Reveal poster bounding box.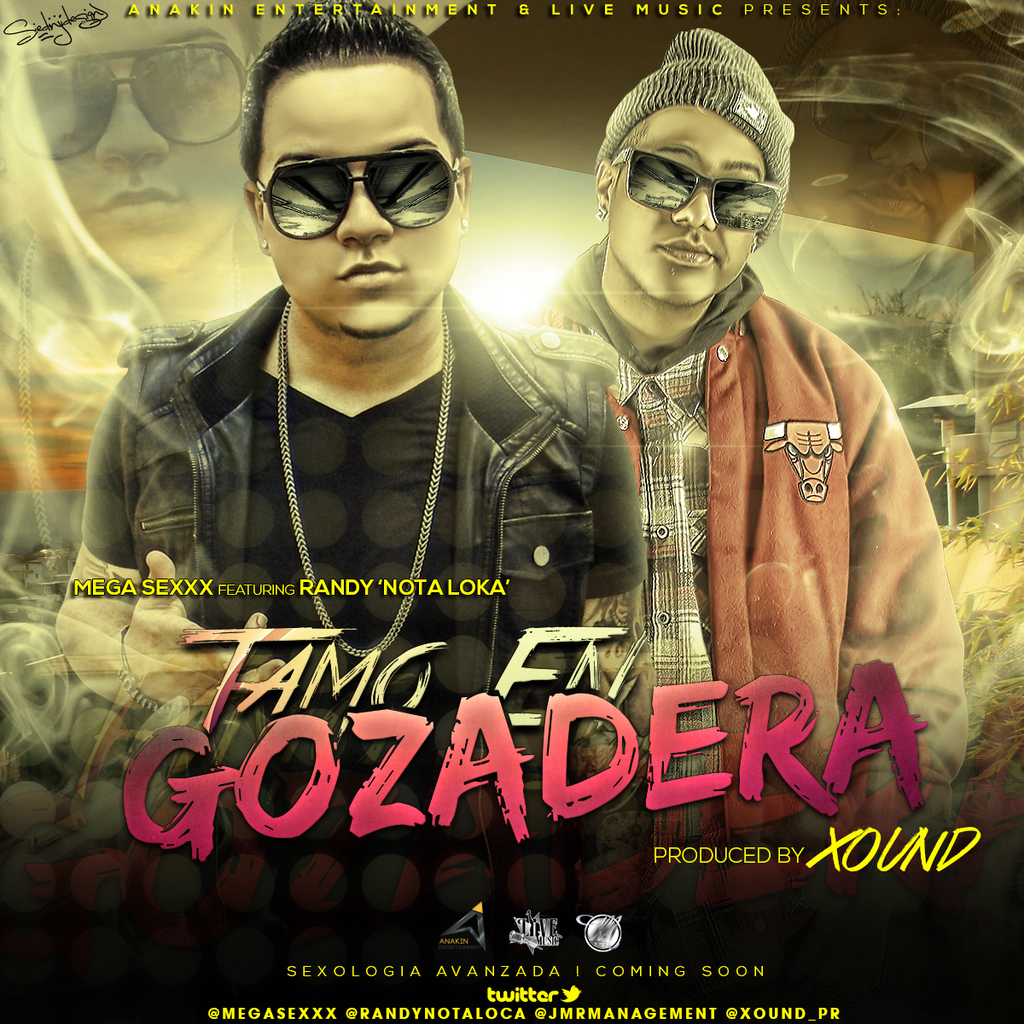
Revealed: {"left": 0, "top": 0, "right": 1023, "bottom": 1016}.
